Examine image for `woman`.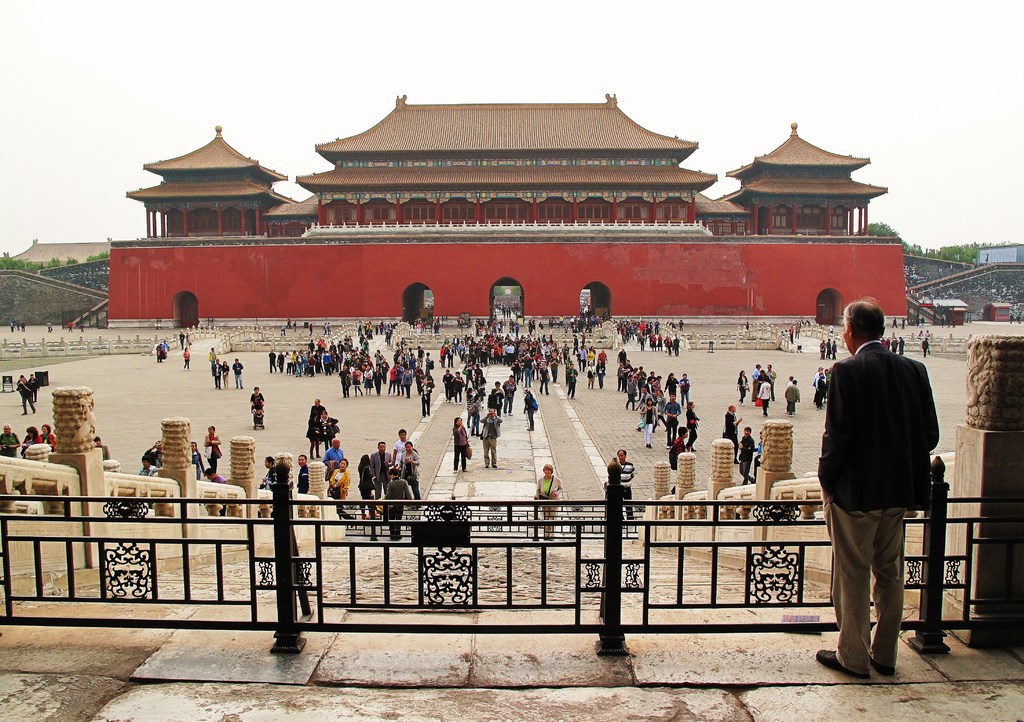
Examination result: Rect(38, 420, 55, 450).
